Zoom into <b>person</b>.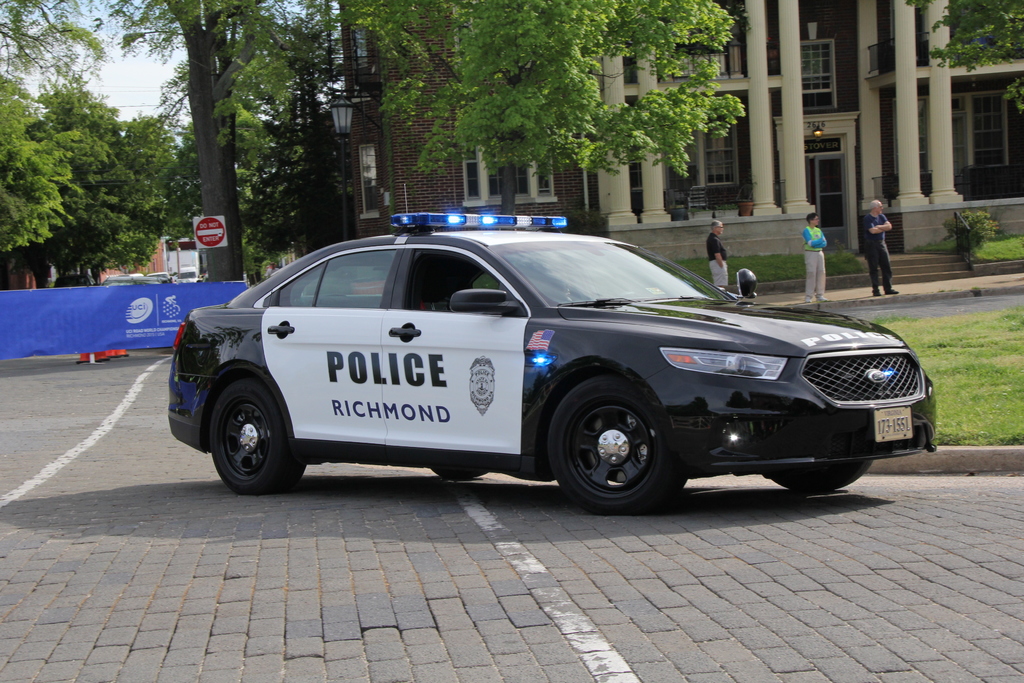
Zoom target: box=[698, 216, 732, 299].
